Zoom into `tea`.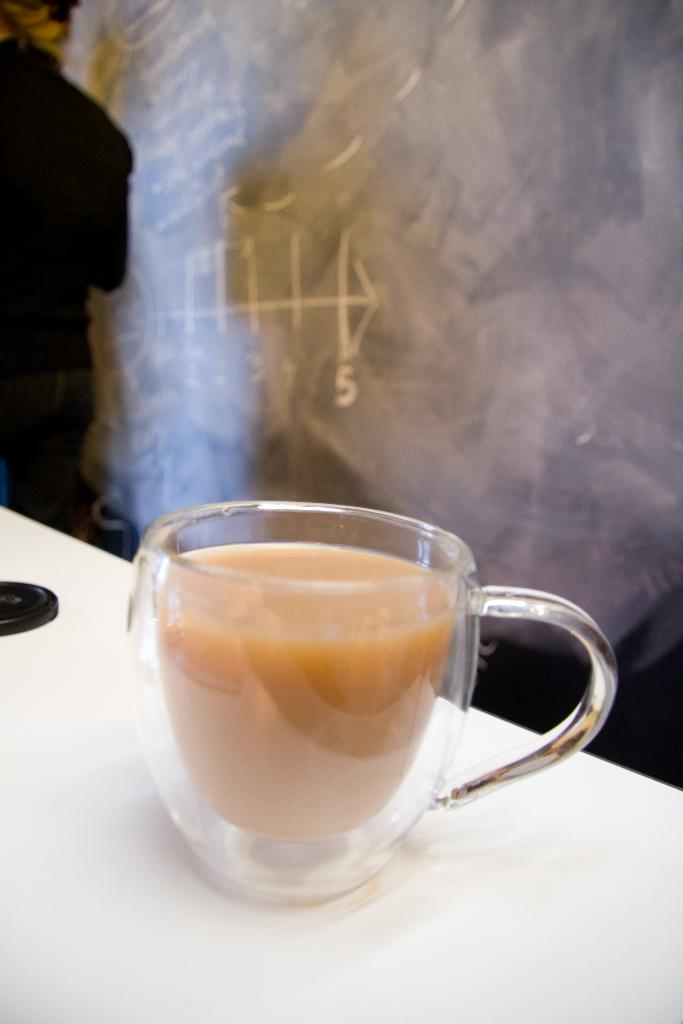
Zoom target: x1=156 y1=543 x2=454 y2=843.
